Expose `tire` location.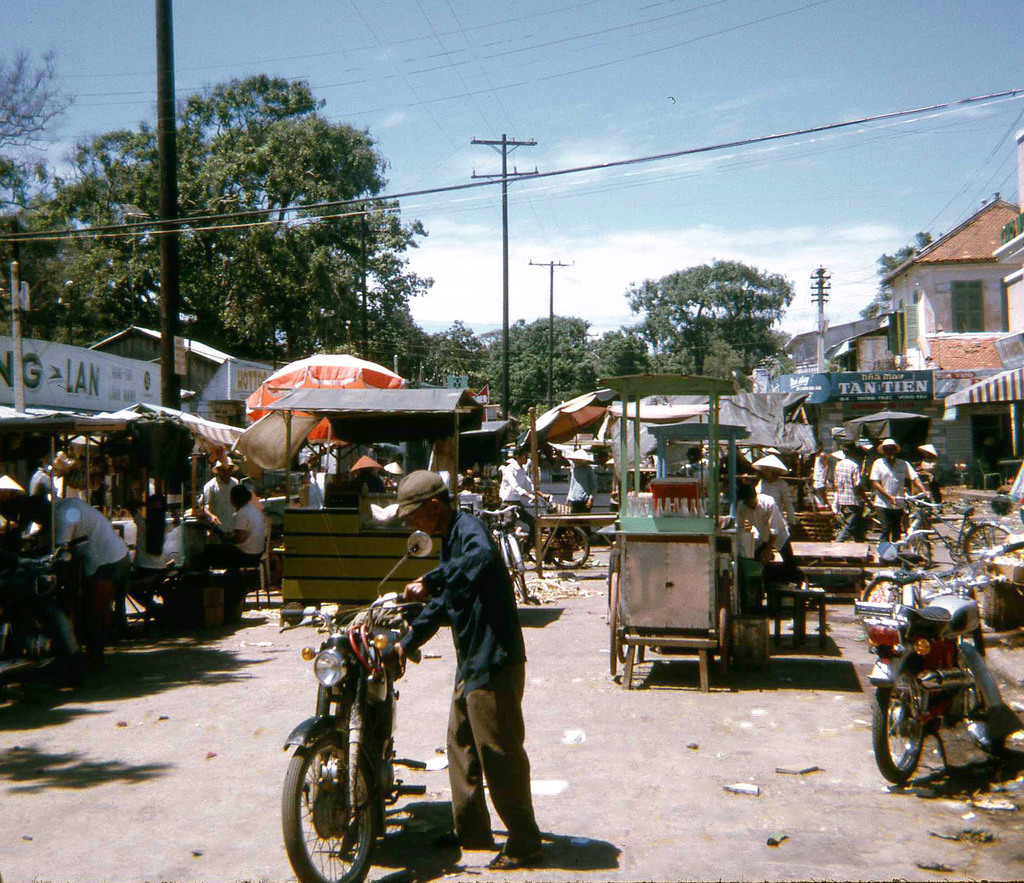
Exposed at {"left": 547, "top": 523, "right": 591, "bottom": 572}.
